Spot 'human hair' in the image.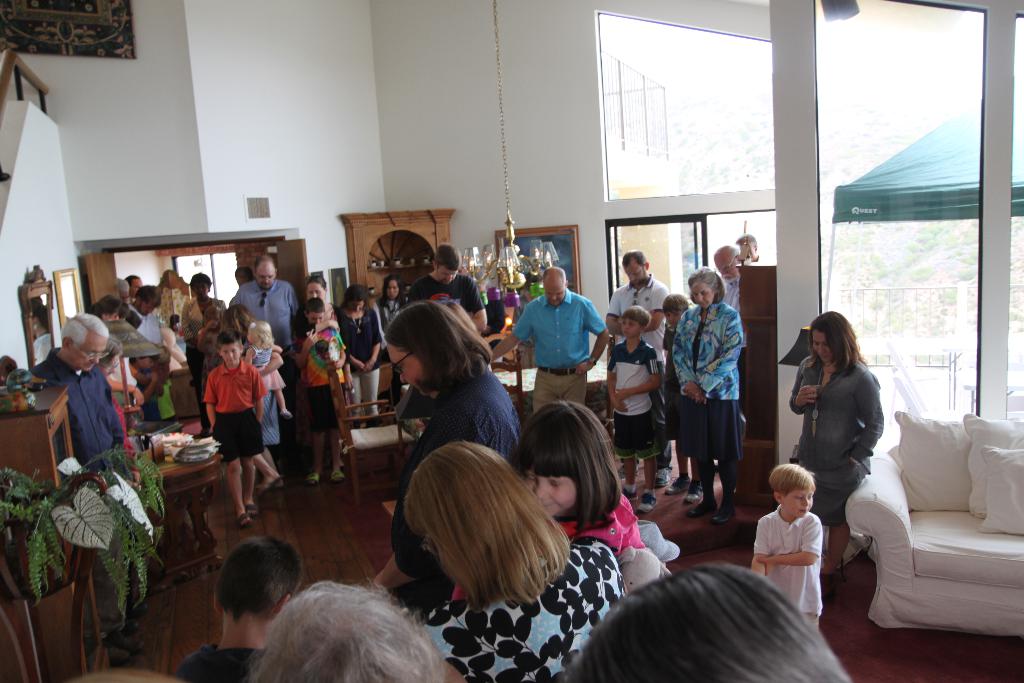
'human hair' found at <bbox>96, 336, 124, 367</bbox>.
